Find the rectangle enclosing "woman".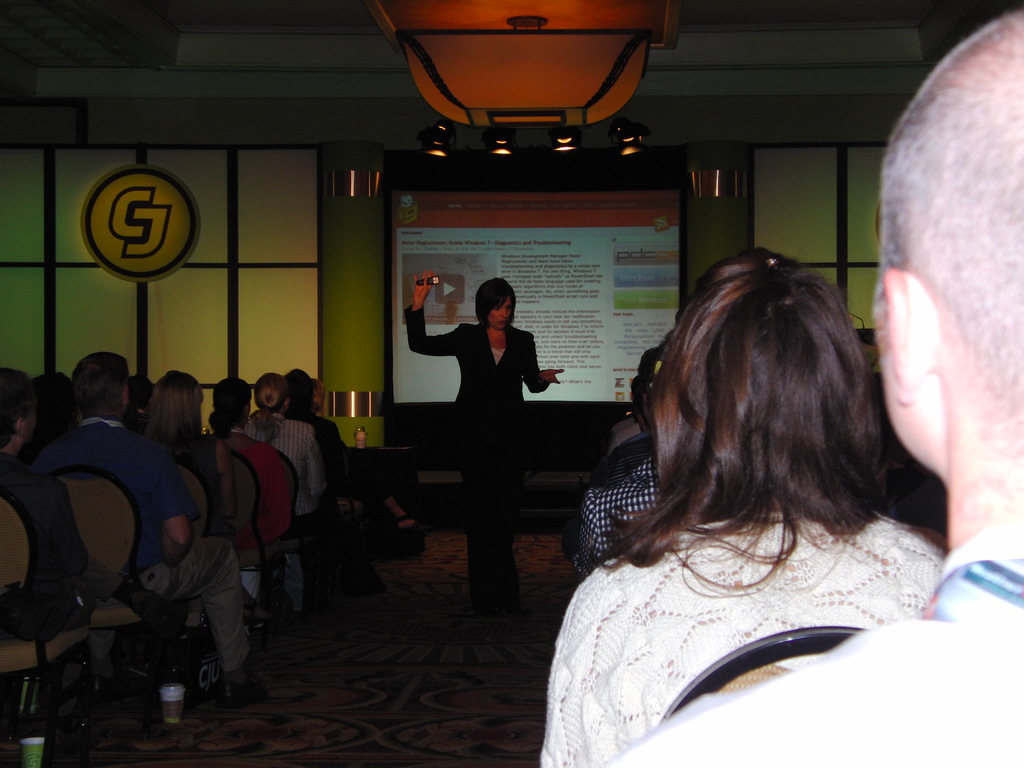
bbox=[139, 367, 264, 627].
